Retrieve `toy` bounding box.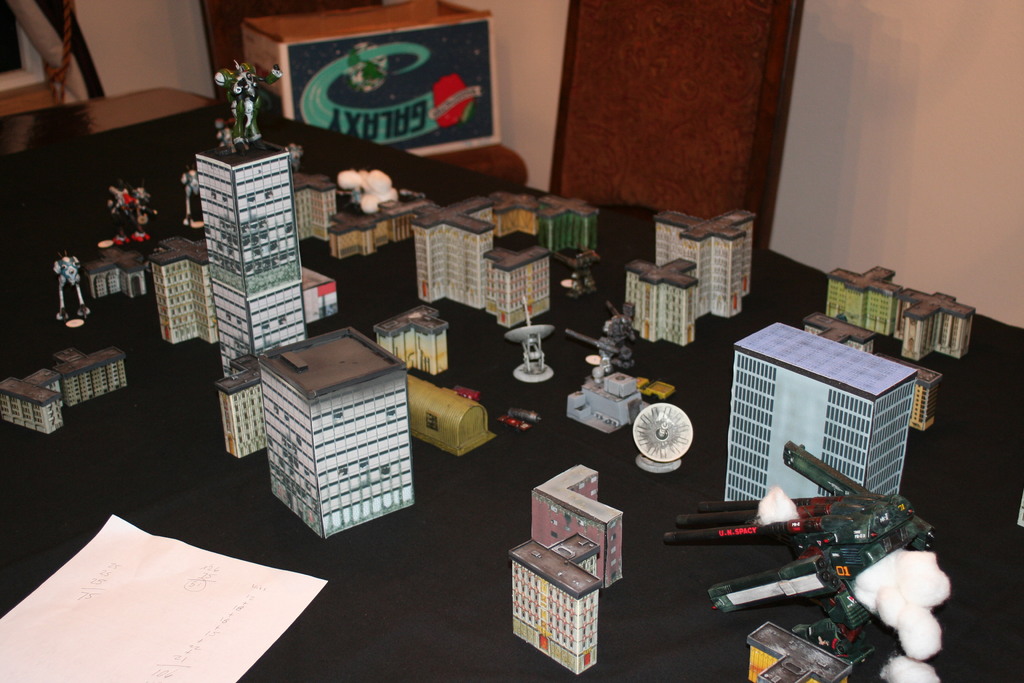
Bounding box: l=561, t=359, r=645, b=444.
